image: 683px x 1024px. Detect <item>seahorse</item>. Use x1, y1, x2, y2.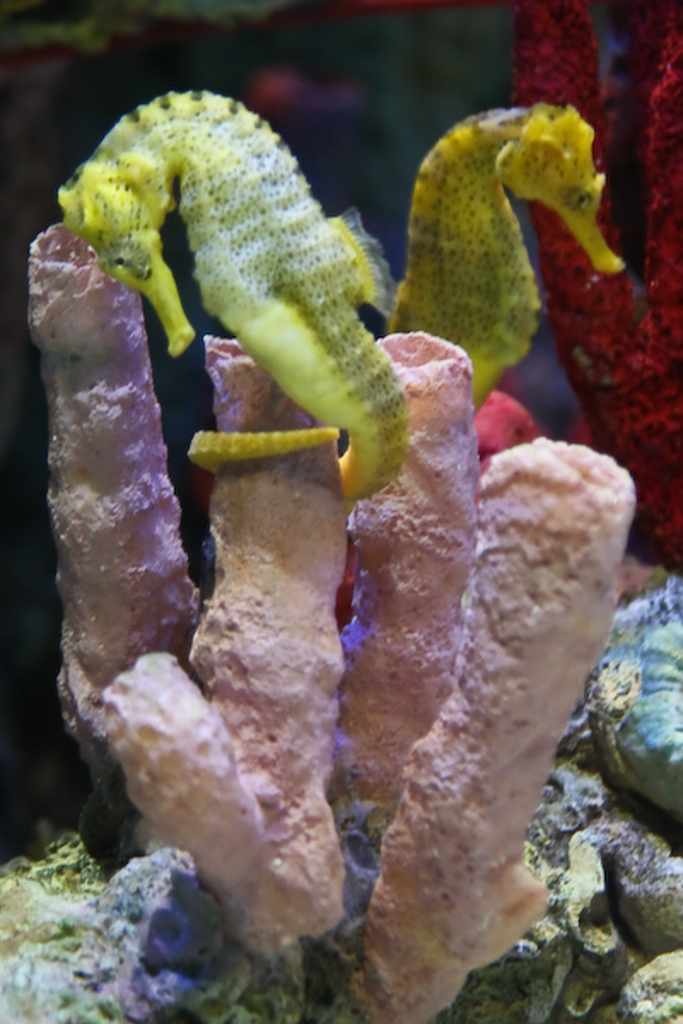
56, 90, 417, 524.
